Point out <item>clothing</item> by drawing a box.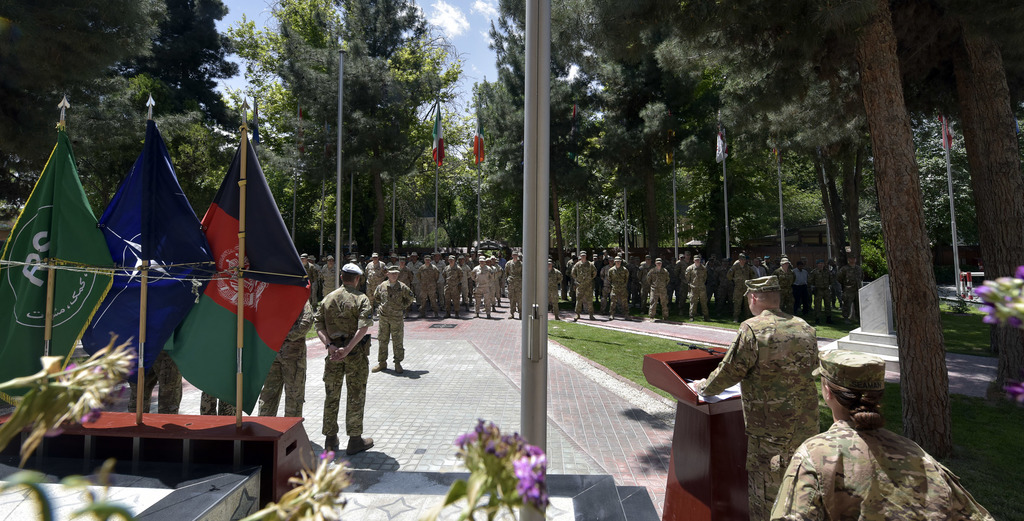
(x1=684, y1=263, x2=709, y2=315).
